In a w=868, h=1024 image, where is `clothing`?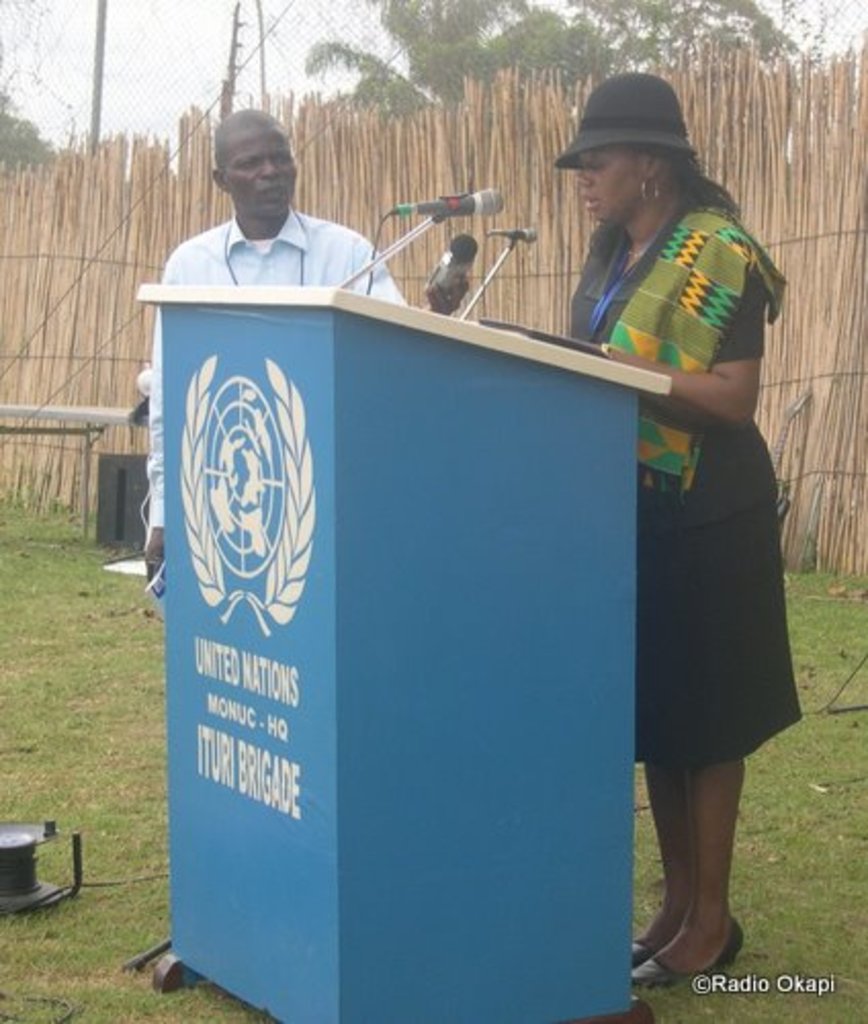
<bbox>143, 211, 405, 539</bbox>.
